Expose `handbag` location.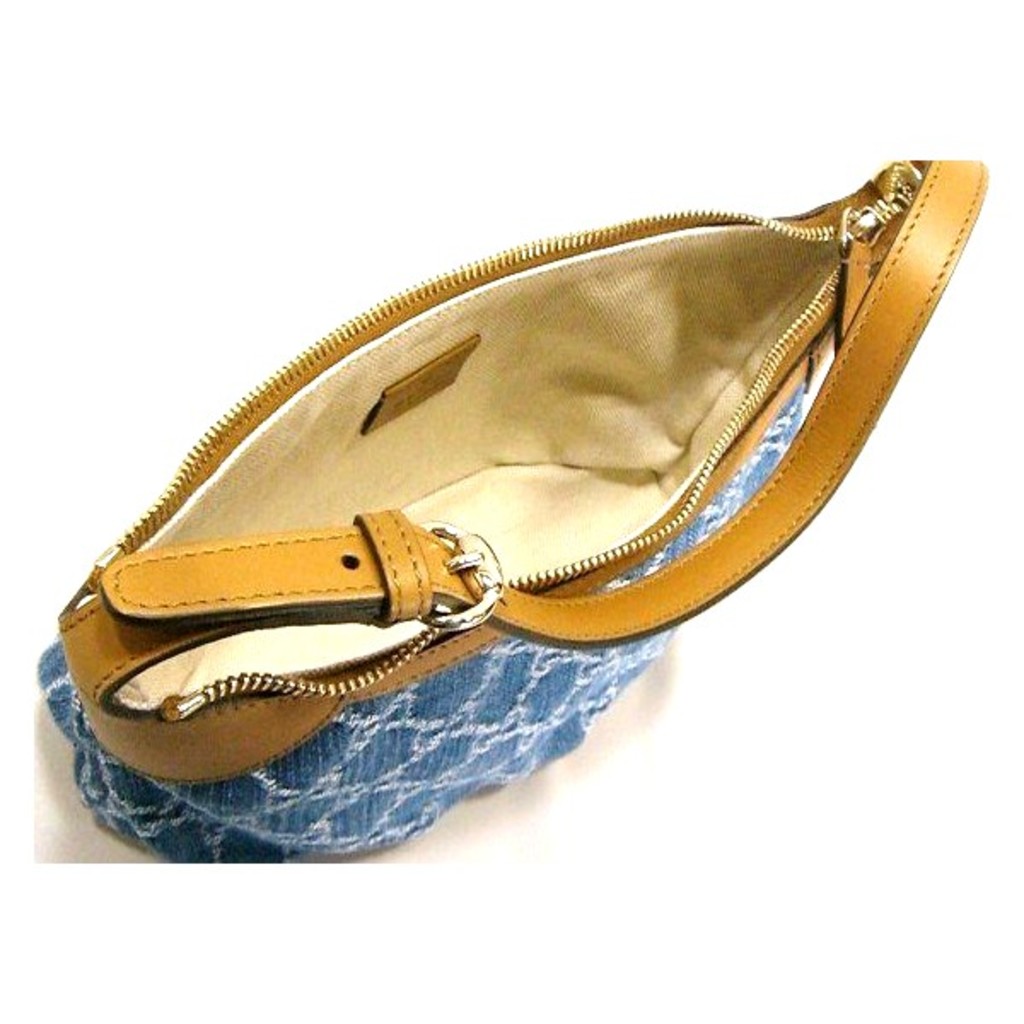
Exposed at (34,155,993,864).
